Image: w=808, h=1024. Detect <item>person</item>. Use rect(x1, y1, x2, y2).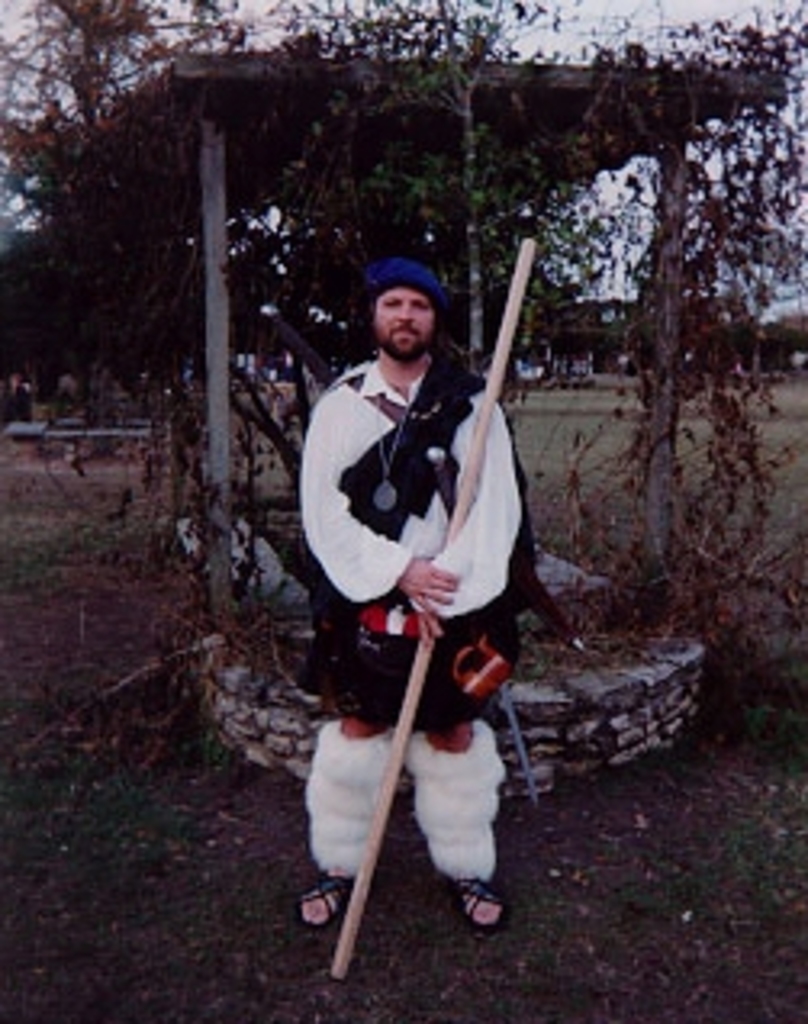
rect(296, 238, 531, 947).
